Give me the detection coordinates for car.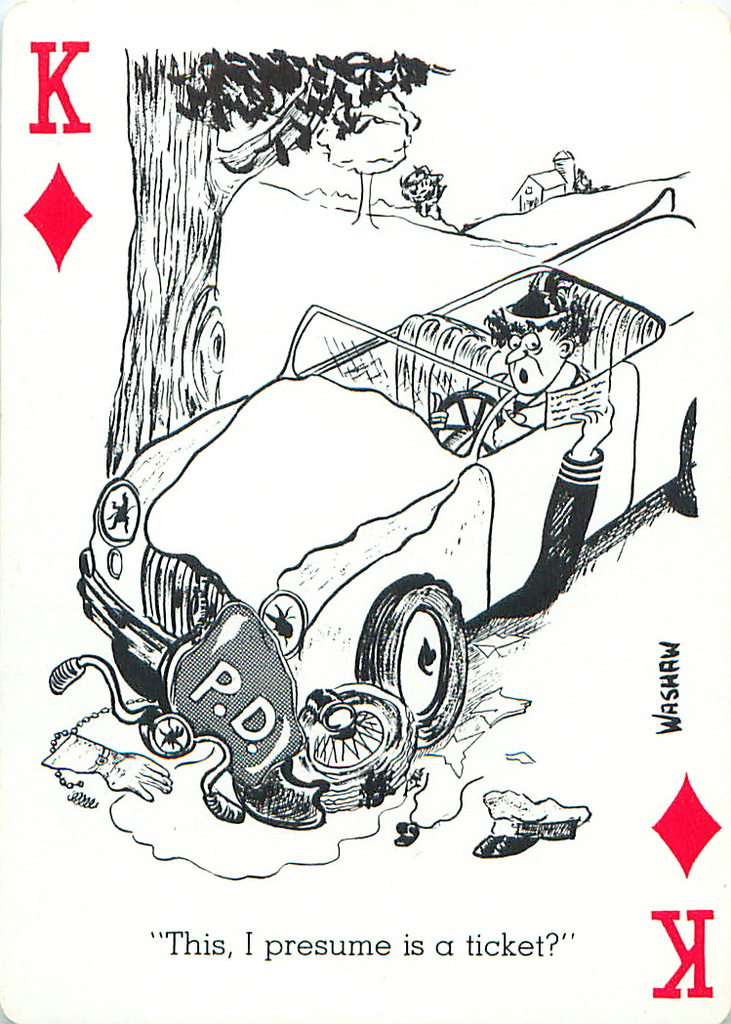
(x1=43, y1=185, x2=711, y2=820).
